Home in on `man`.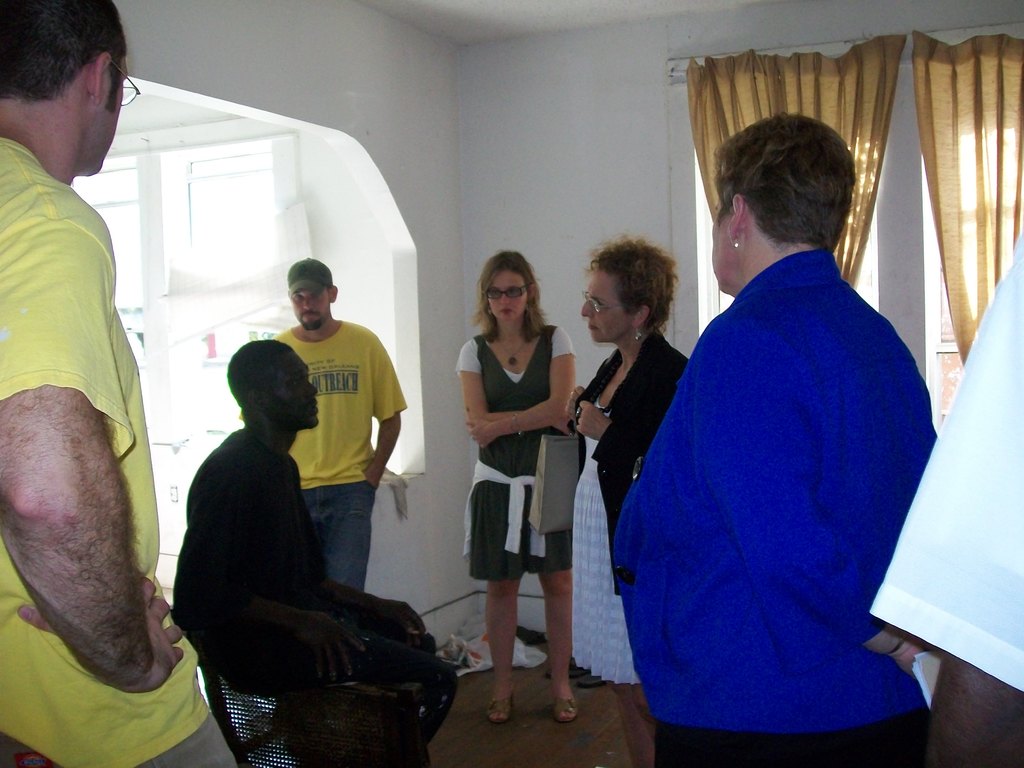
Homed in at <bbox>262, 255, 406, 613</bbox>.
